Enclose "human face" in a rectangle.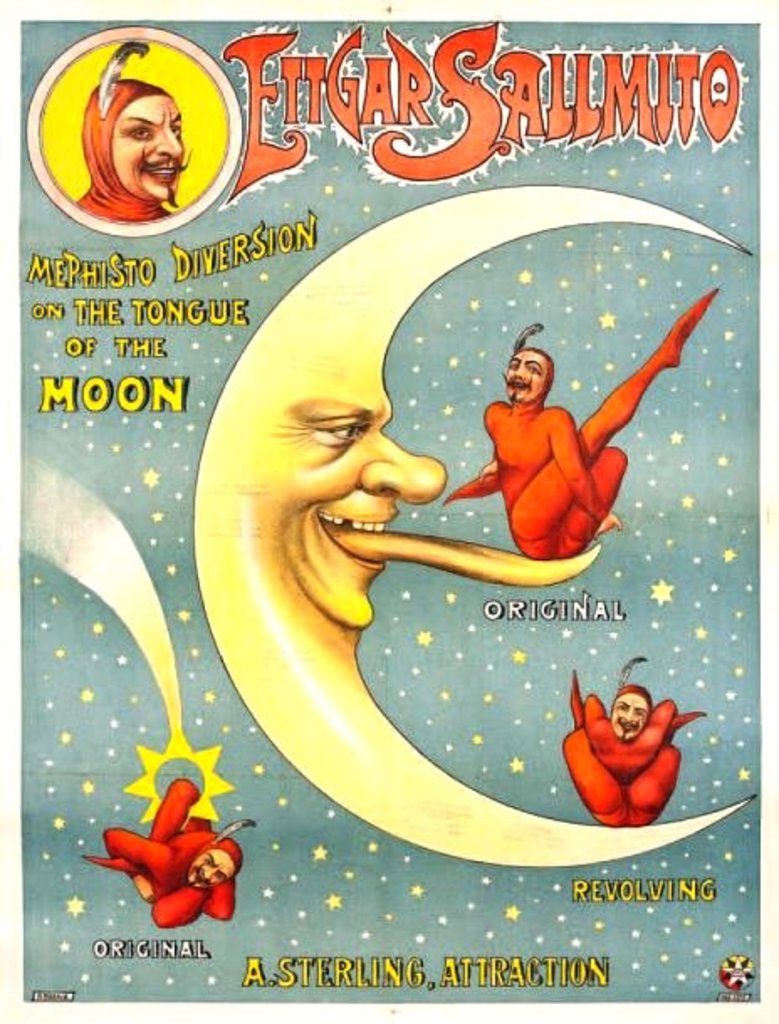
select_region(119, 84, 180, 195).
